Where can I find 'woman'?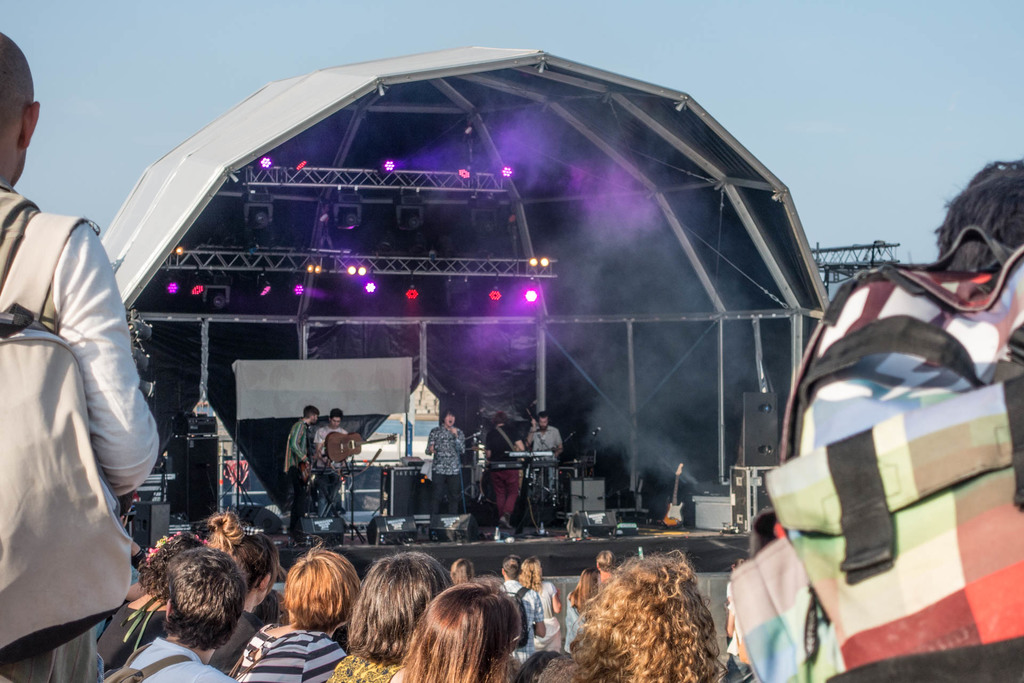
You can find it at (left=518, top=553, right=555, bottom=646).
